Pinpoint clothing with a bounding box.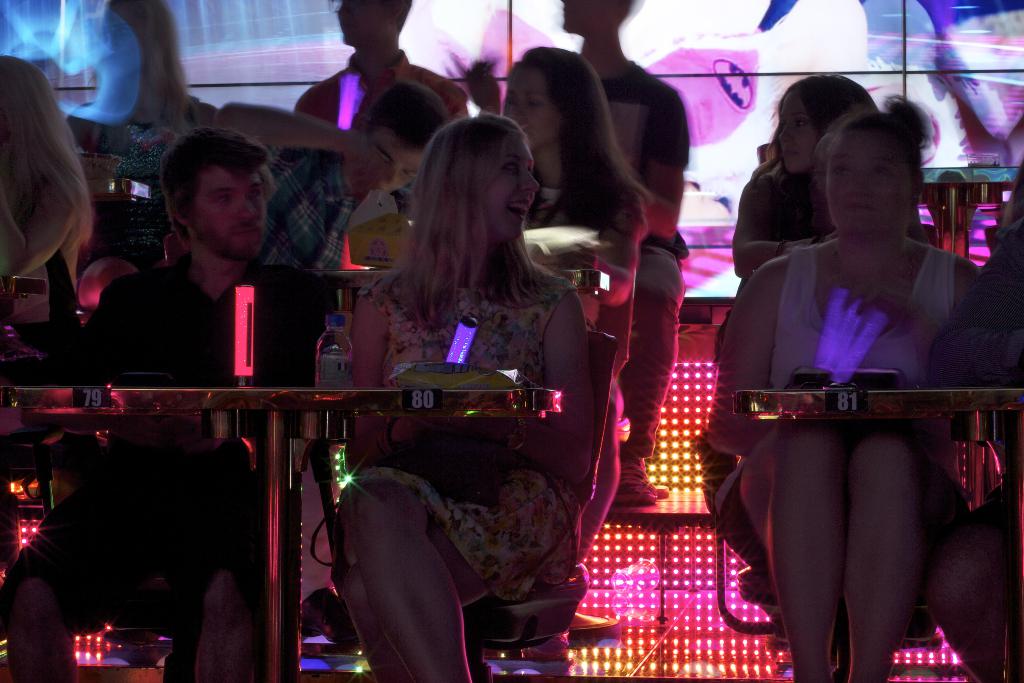
bbox(619, 246, 687, 456).
